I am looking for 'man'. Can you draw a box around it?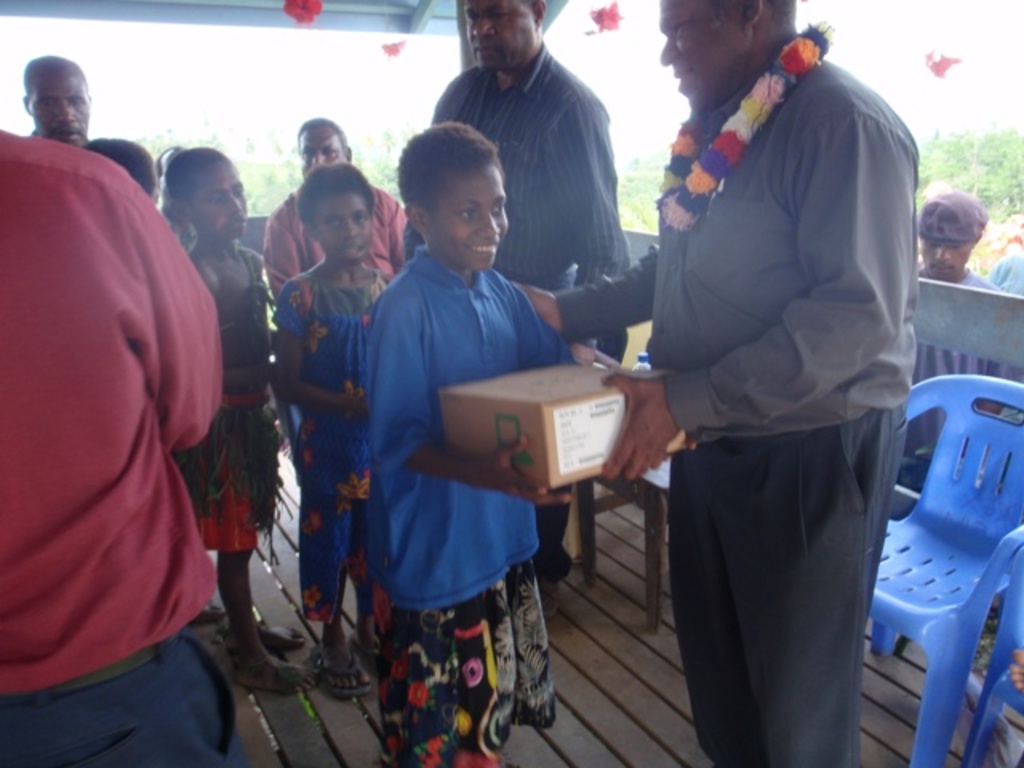
Sure, the bounding box is bbox=[402, 0, 632, 619].
